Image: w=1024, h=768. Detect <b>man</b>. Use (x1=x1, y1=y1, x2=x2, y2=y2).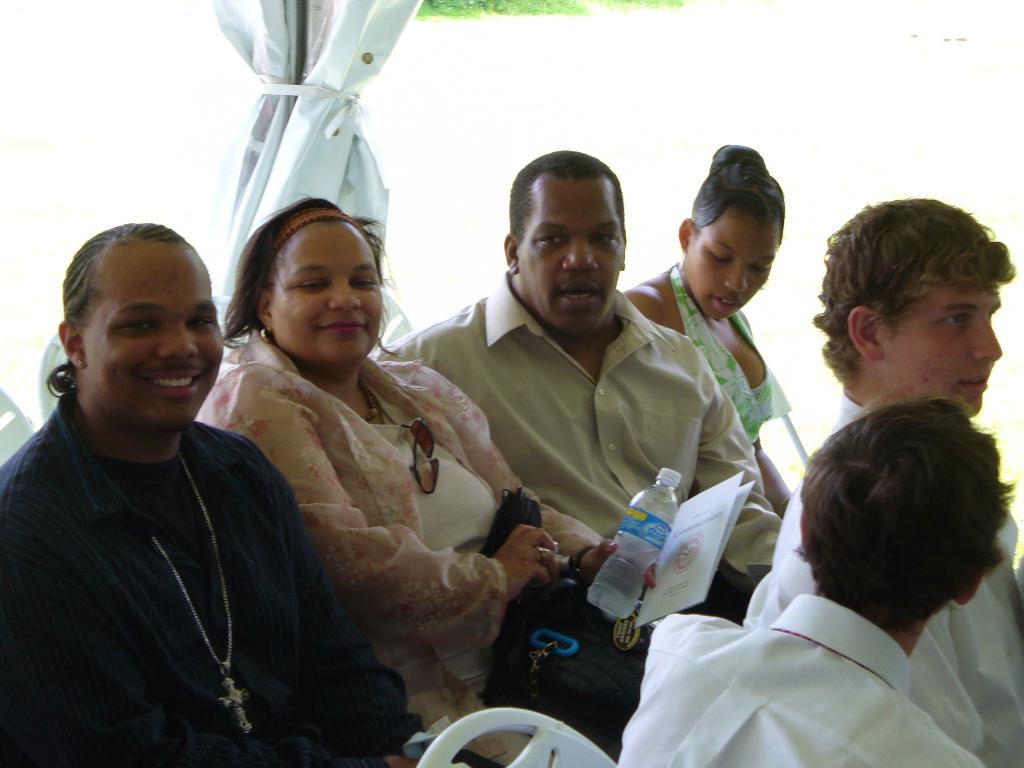
(x1=0, y1=201, x2=364, y2=759).
